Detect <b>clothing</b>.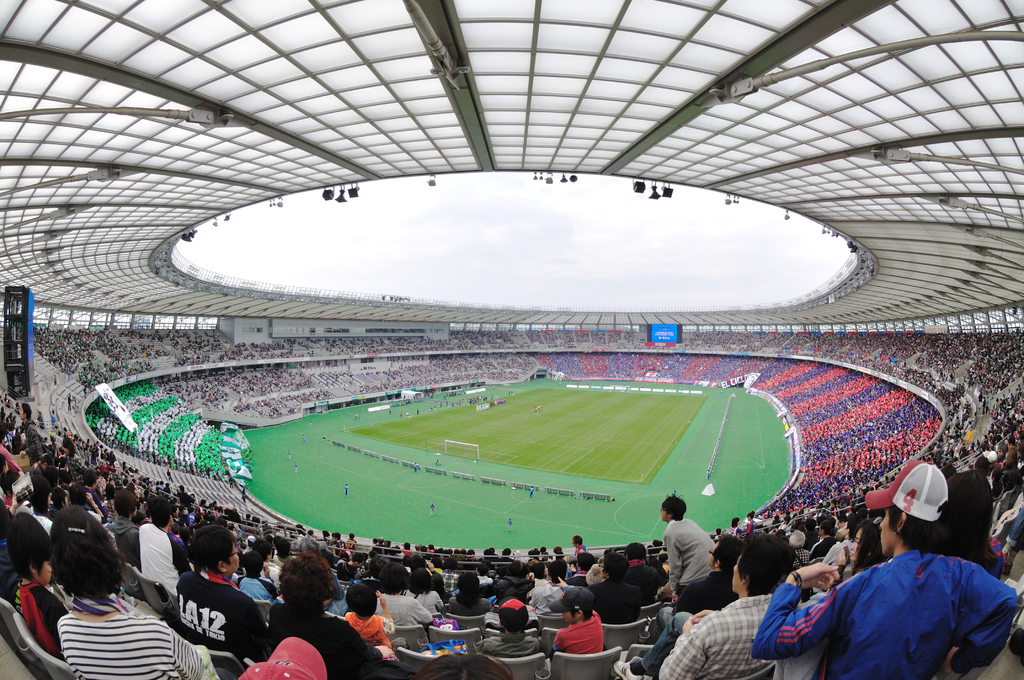
Detected at left=118, top=519, right=136, bottom=569.
